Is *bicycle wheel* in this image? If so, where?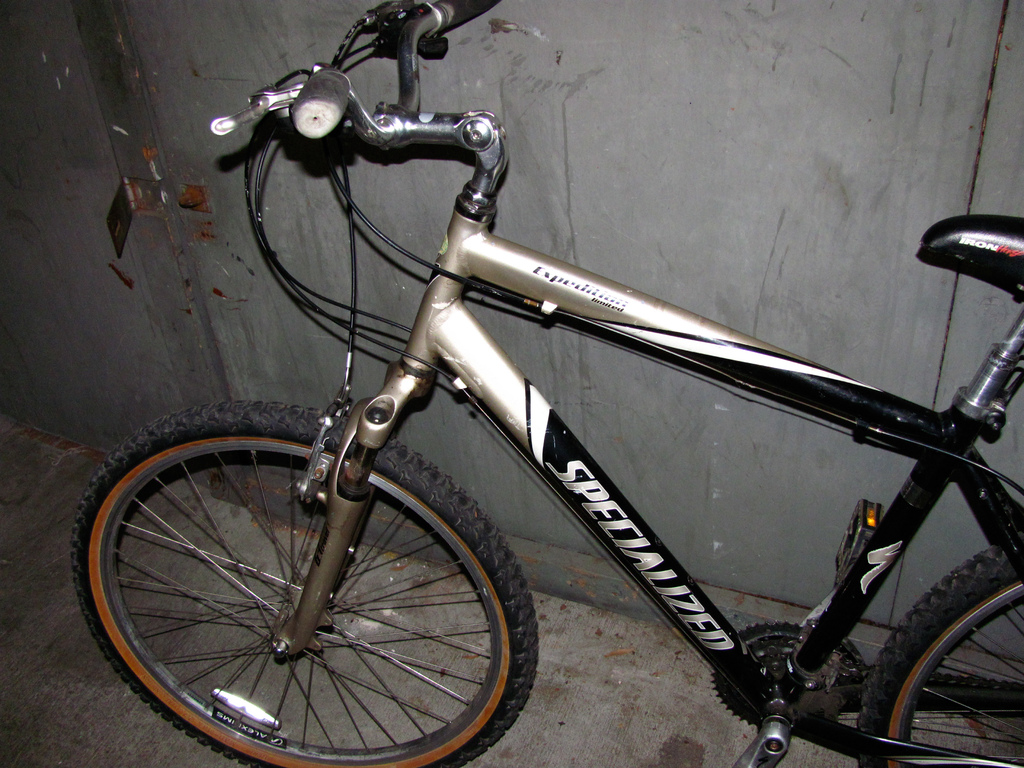
Yes, at [x1=68, y1=397, x2=540, y2=767].
